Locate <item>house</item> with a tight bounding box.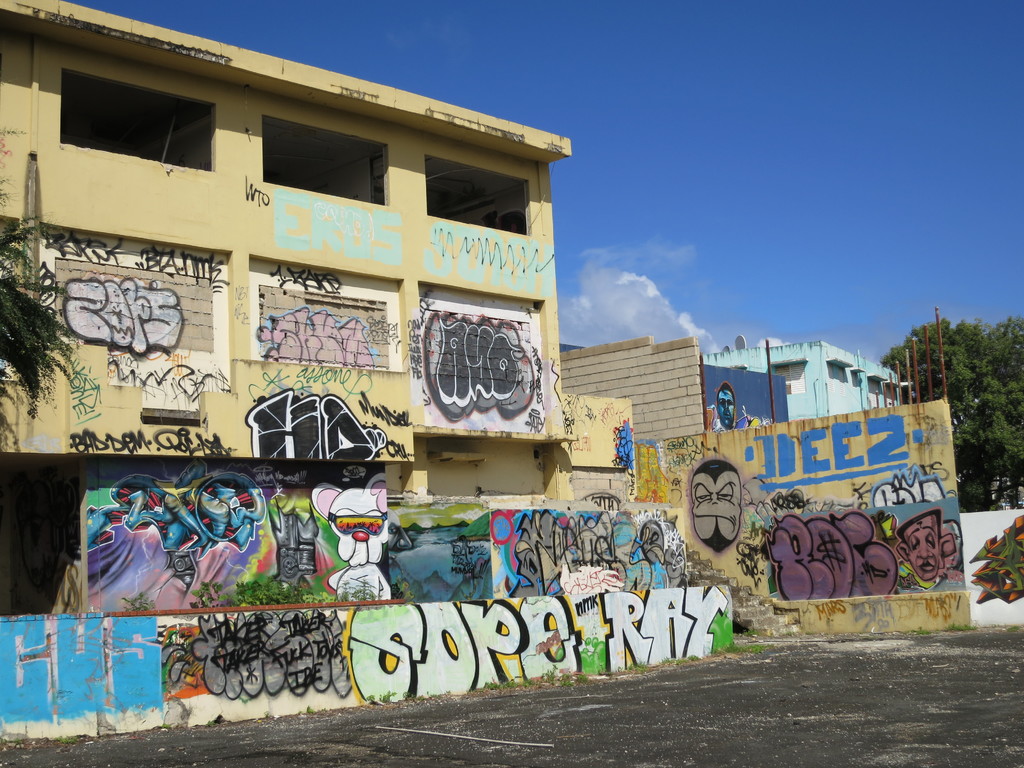
0,0,742,751.
